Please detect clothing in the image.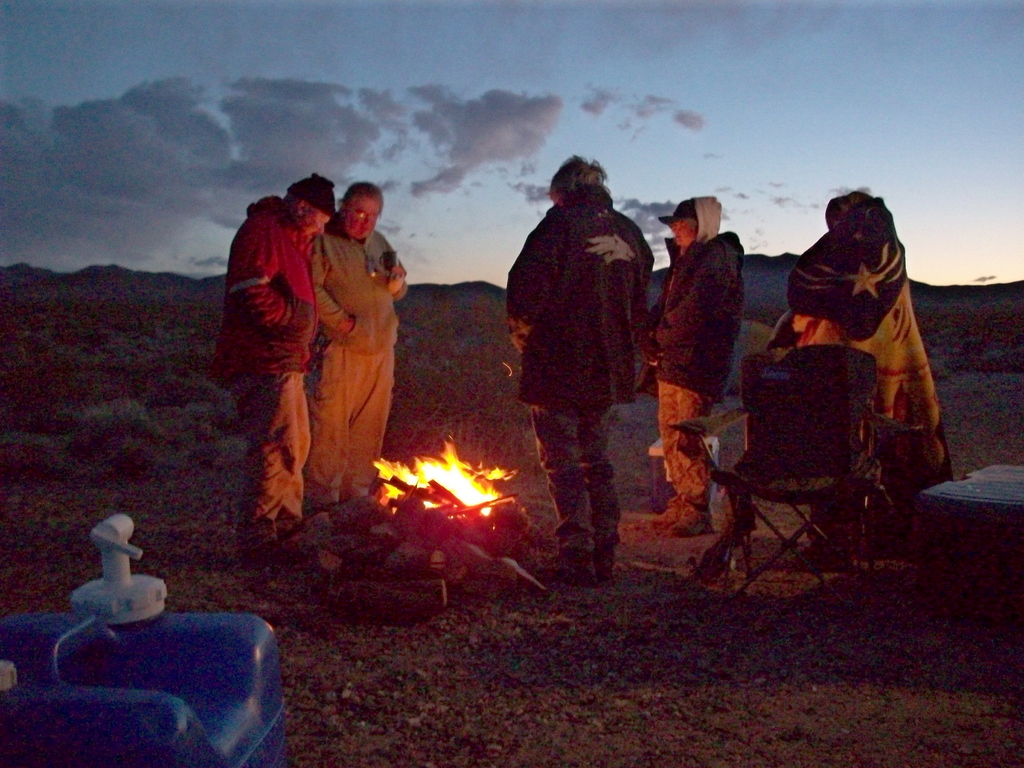
(left=780, top=207, right=963, bottom=559).
